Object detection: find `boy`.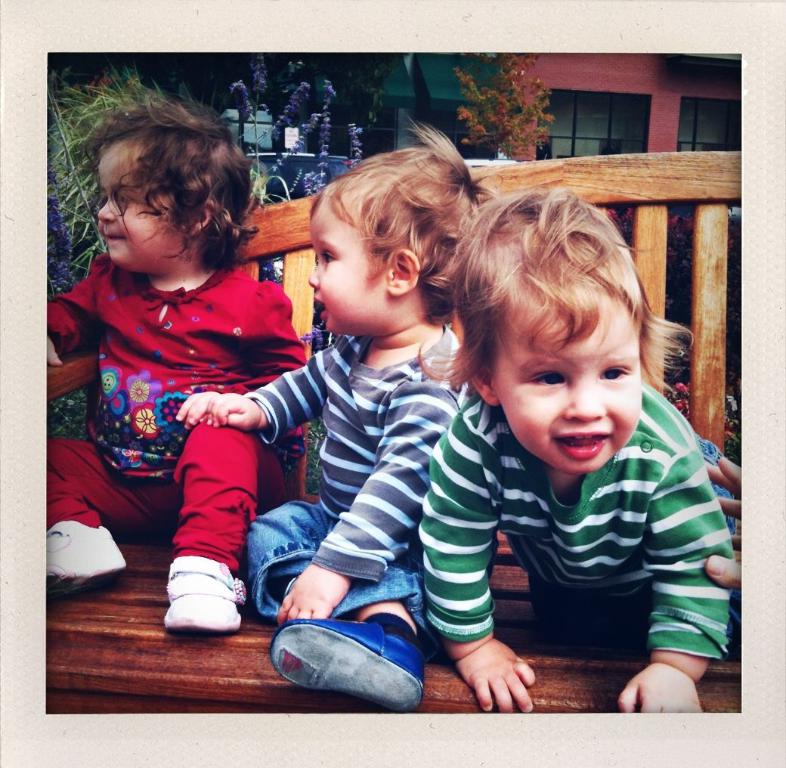
x1=208, y1=116, x2=498, y2=711.
